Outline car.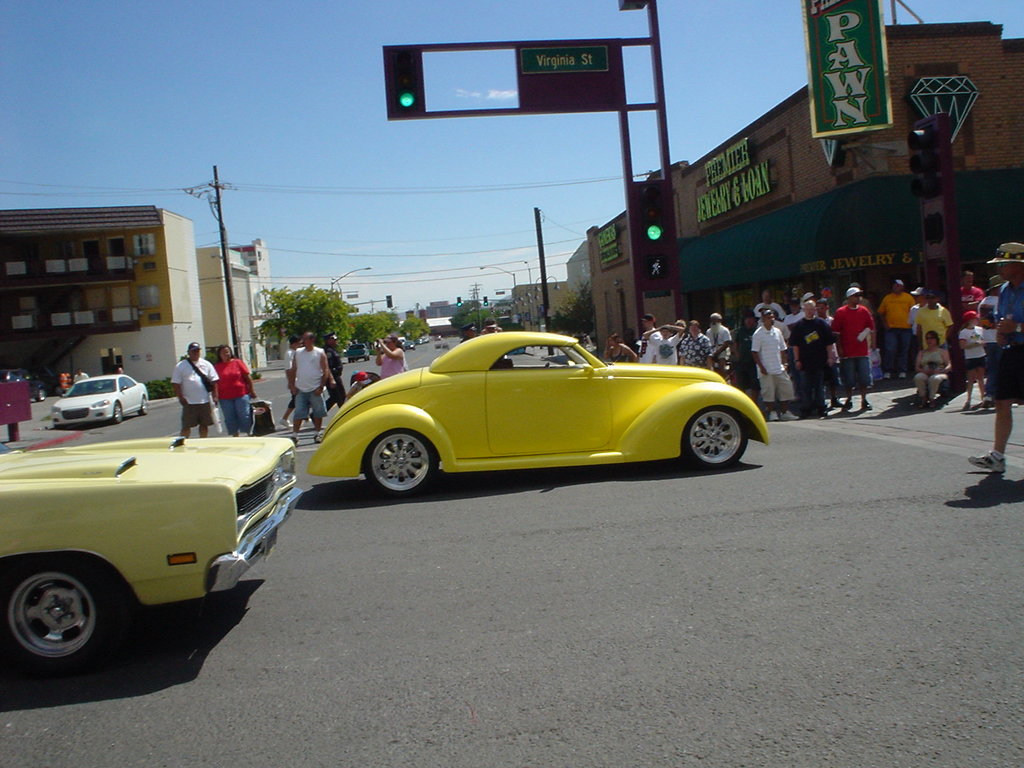
Outline: <box>49,371,147,428</box>.
